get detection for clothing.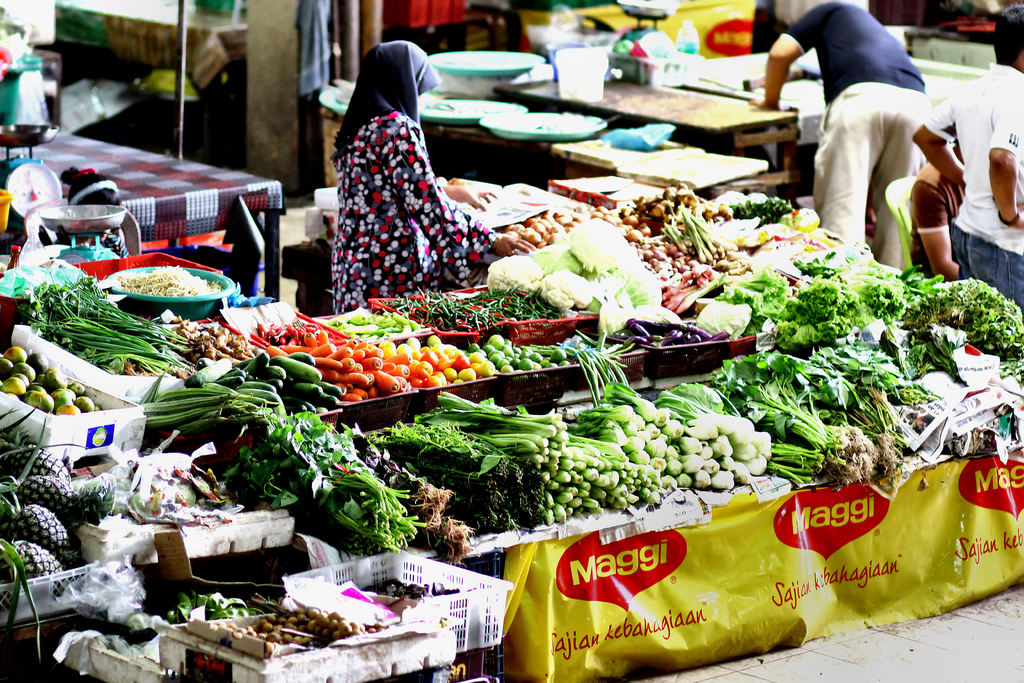
Detection: box=[911, 147, 966, 283].
